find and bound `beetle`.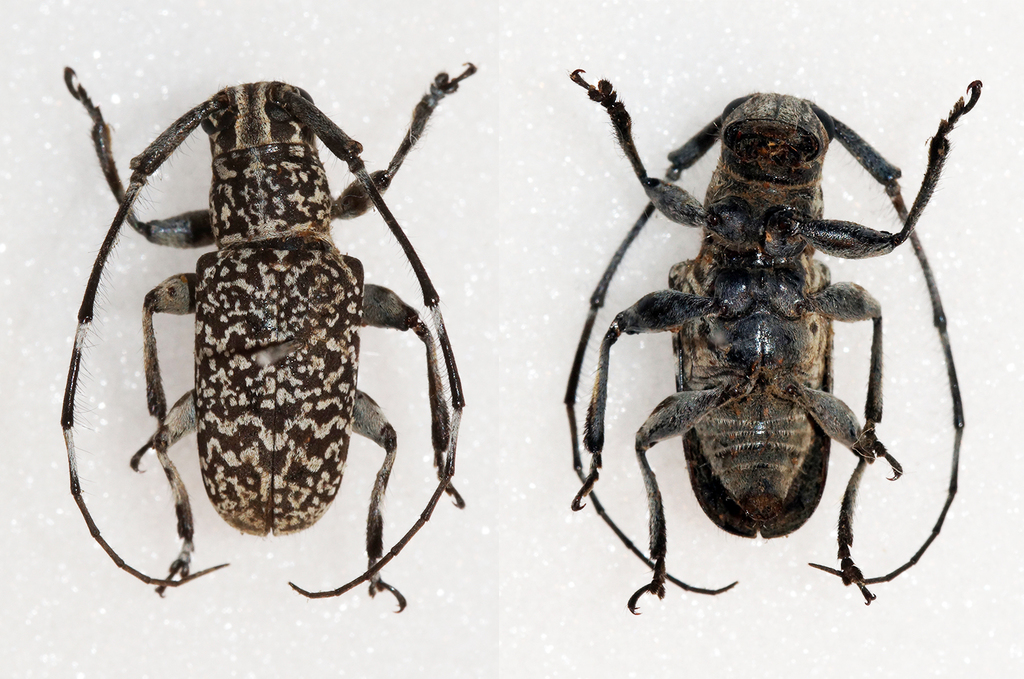
Bound: x1=568 y1=62 x2=986 y2=616.
